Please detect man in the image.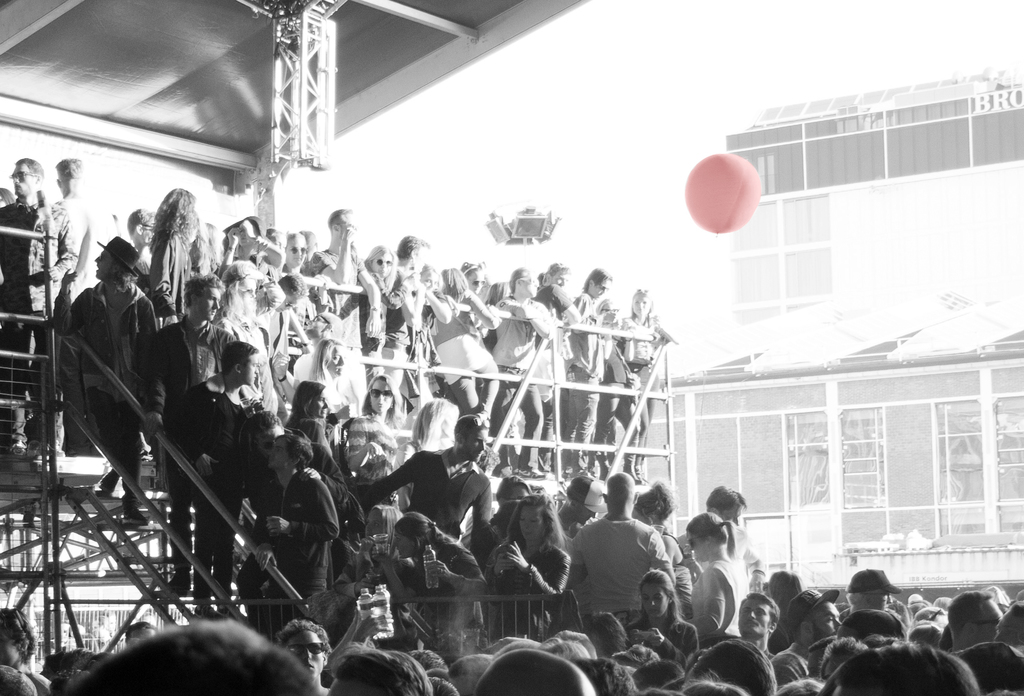
0:158:54:448.
